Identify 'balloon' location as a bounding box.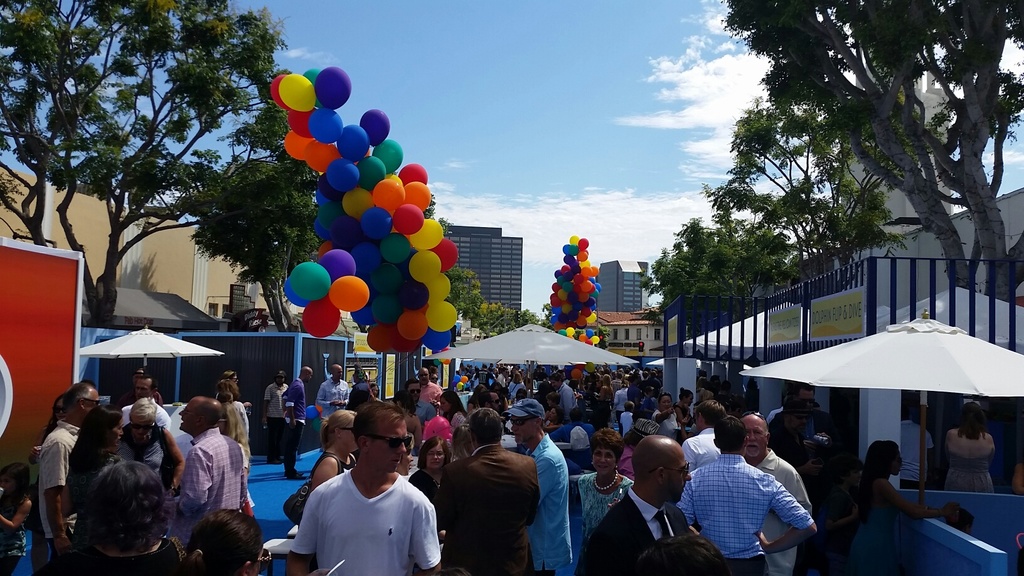
bbox=[305, 141, 341, 169].
